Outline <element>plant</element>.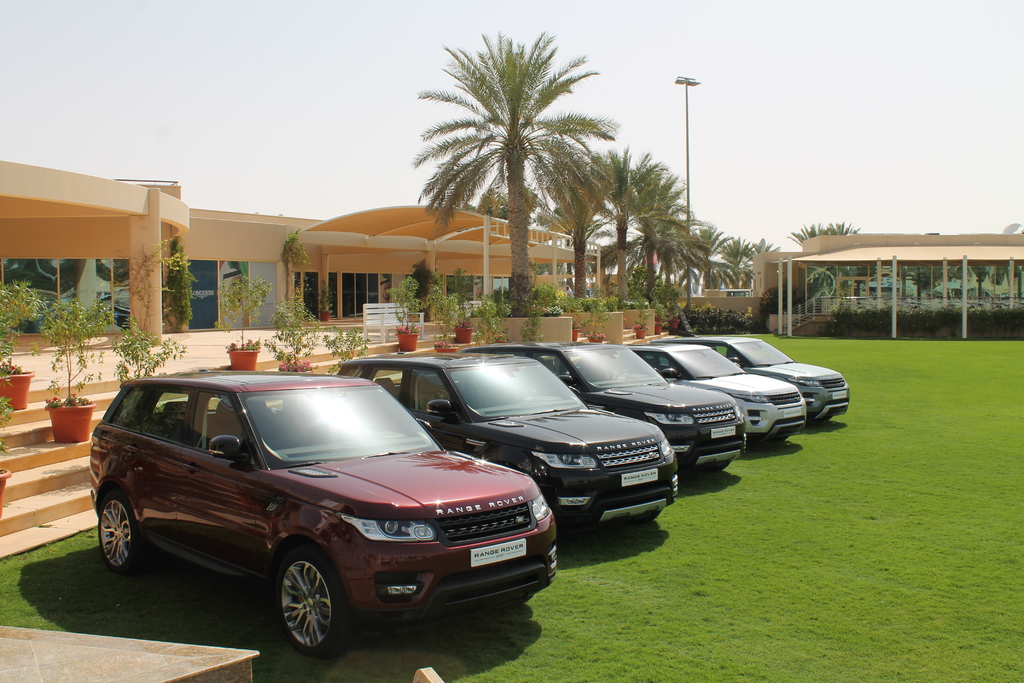
Outline: l=424, t=286, r=461, b=343.
